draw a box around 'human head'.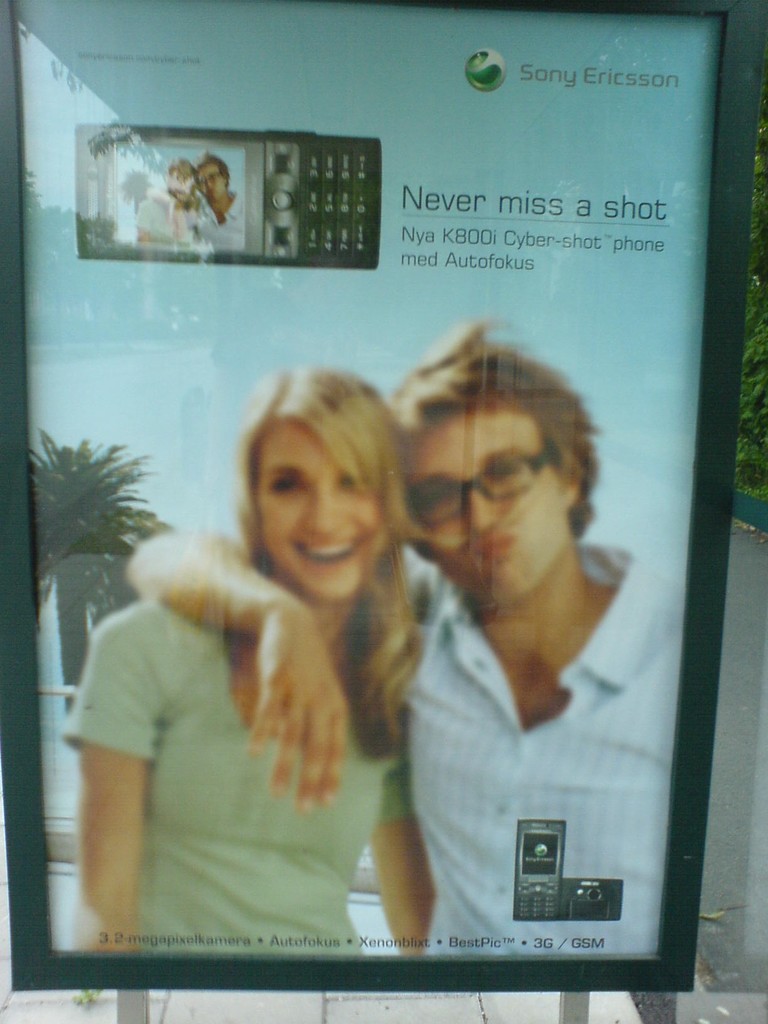
crop(164, 155, 191, 202).
